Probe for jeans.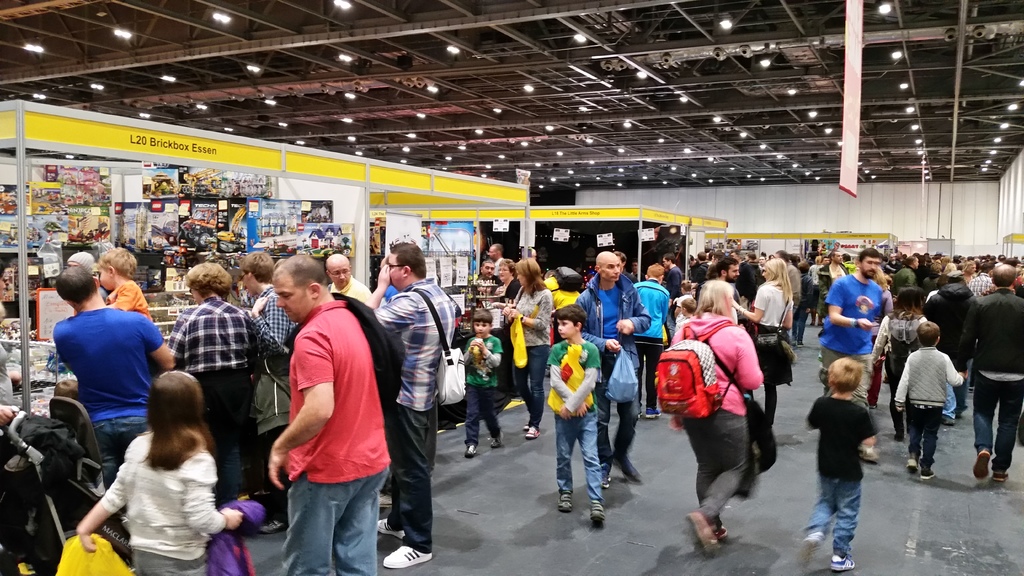
Probe result: [left=810, top=473, right=863, bottom=558].
